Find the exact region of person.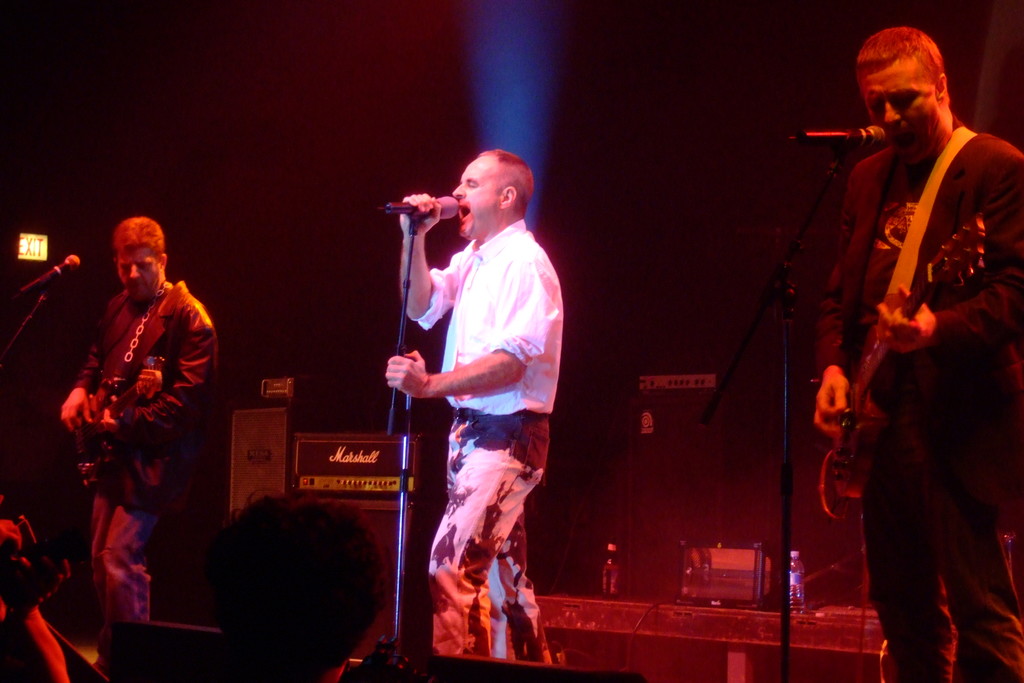
Exact region: <region>385, 151, 565, 658</region>.
